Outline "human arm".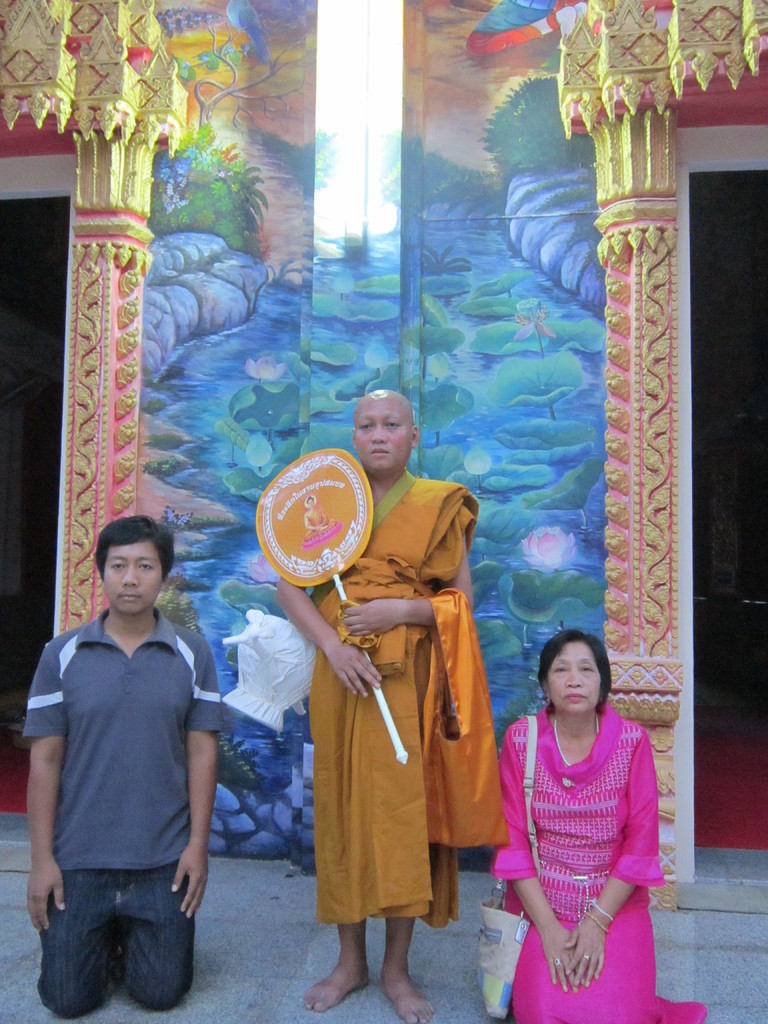
Outline: region(561, 722, 655, 986).
